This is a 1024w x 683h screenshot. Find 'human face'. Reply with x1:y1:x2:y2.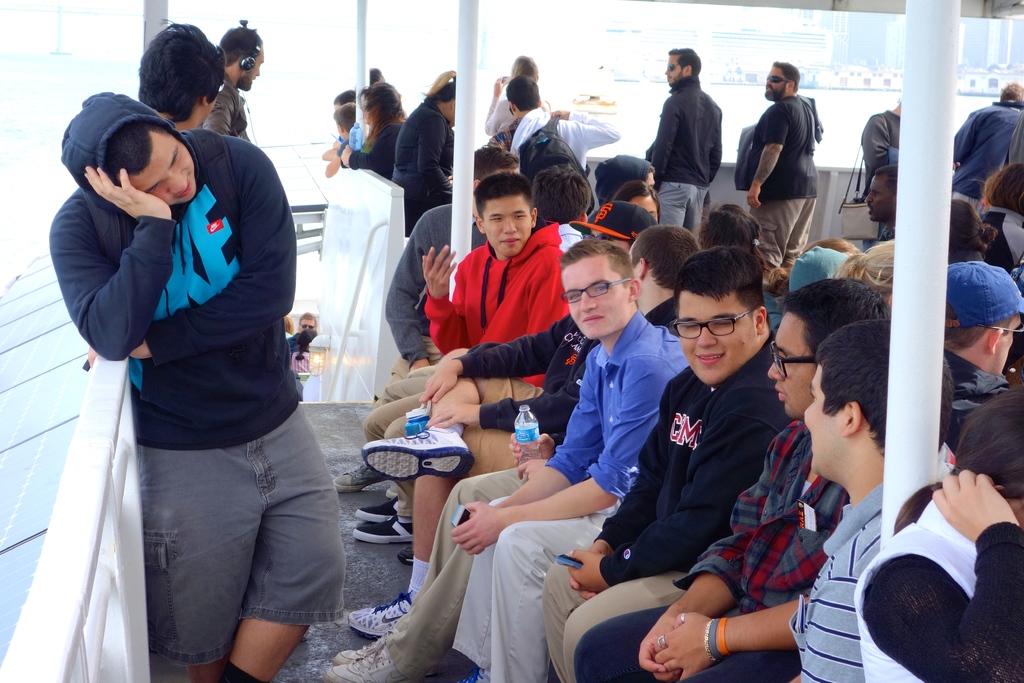
566:257:623:336.
